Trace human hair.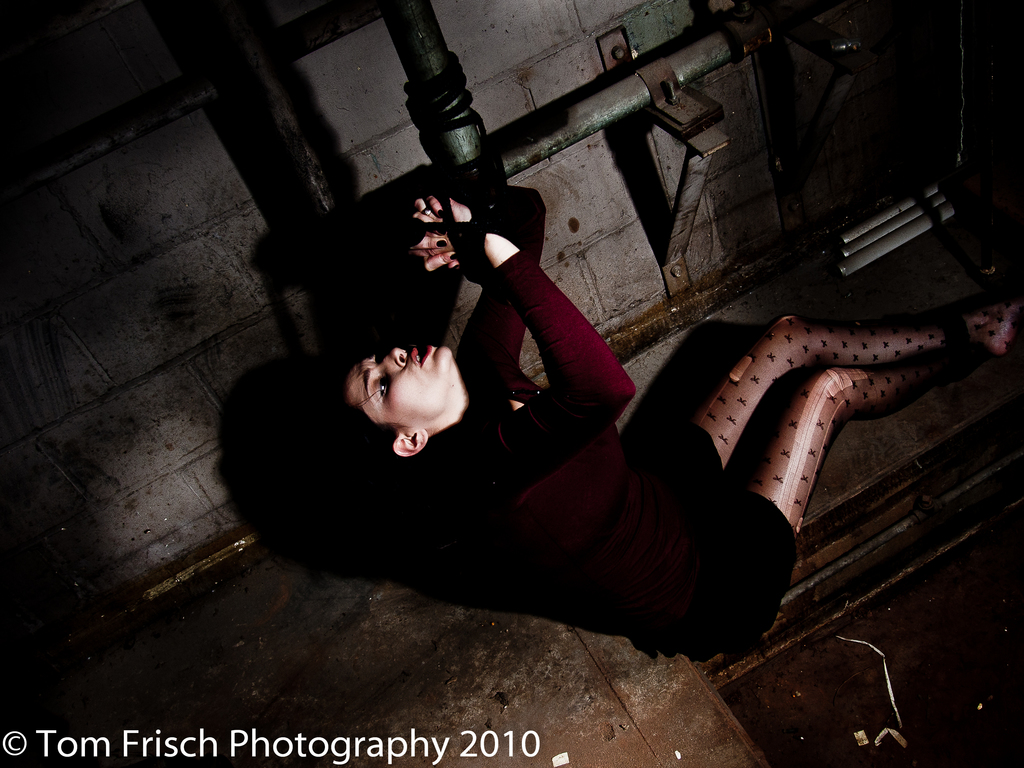
Traced to select_region(318, 351, 493, 480).
